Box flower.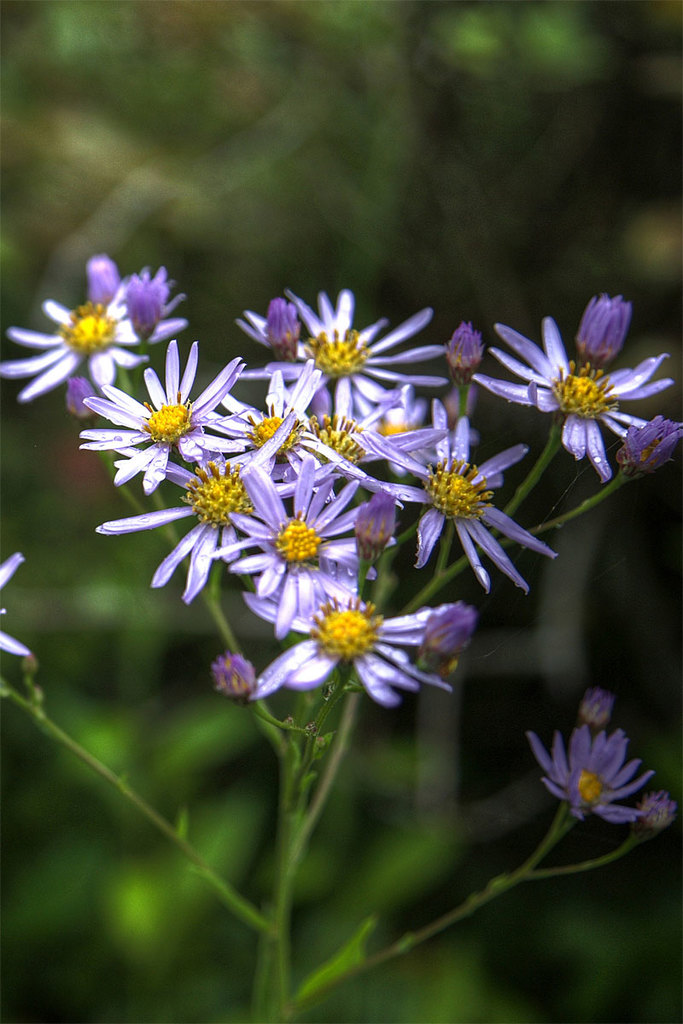
detection(89, 340, 234, 478).
